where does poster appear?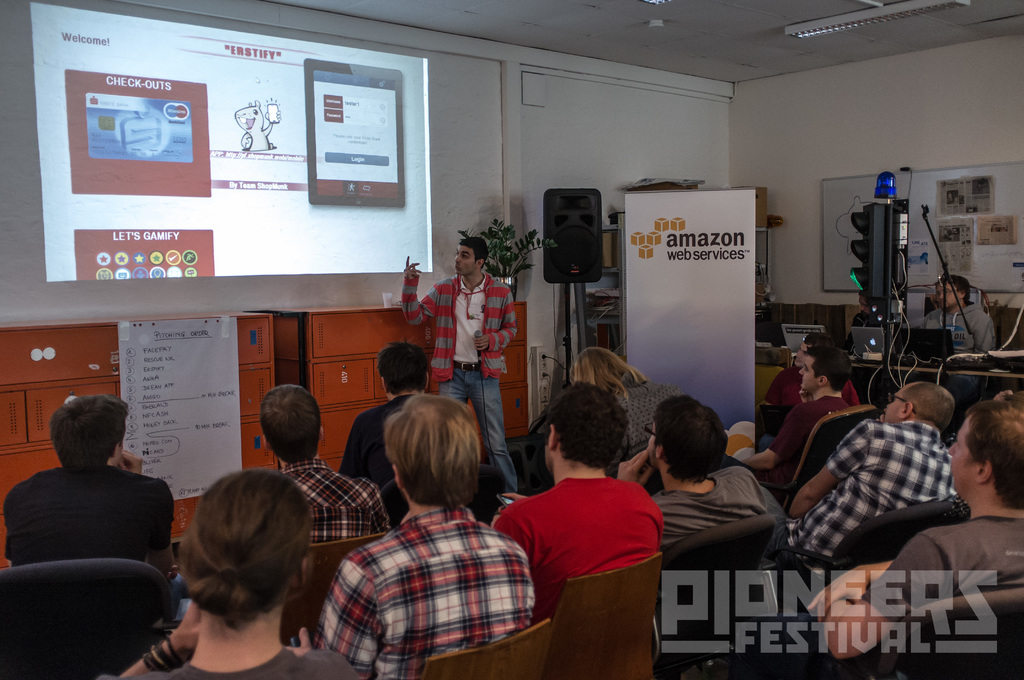
Appears at {"left": 620, "top": 189, "right": 753, "bottom": 466}.
